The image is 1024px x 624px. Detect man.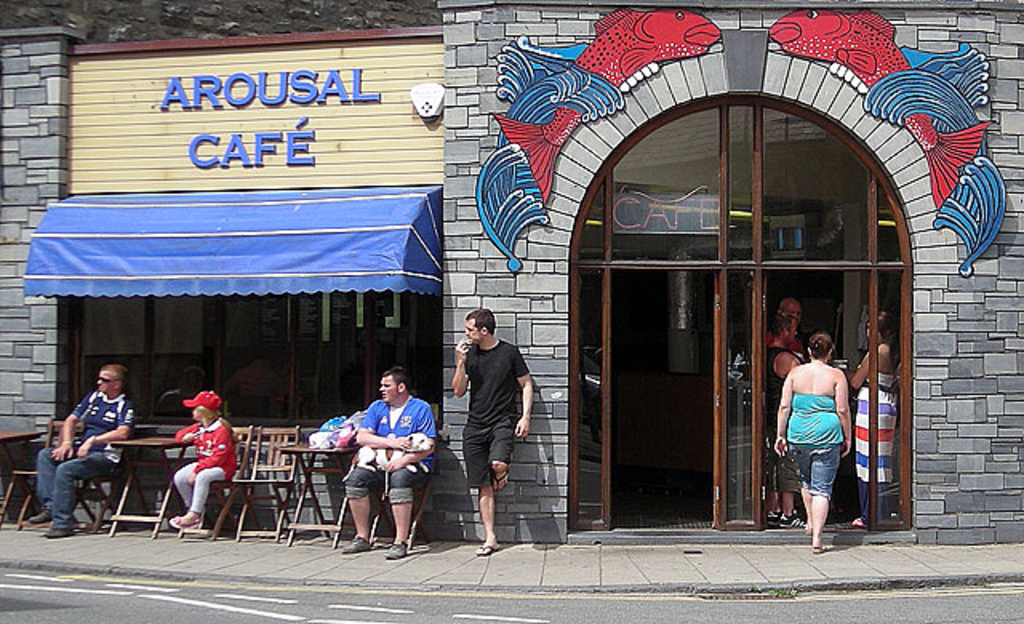
Detection: bbox=(344, 366, 435, 554).
